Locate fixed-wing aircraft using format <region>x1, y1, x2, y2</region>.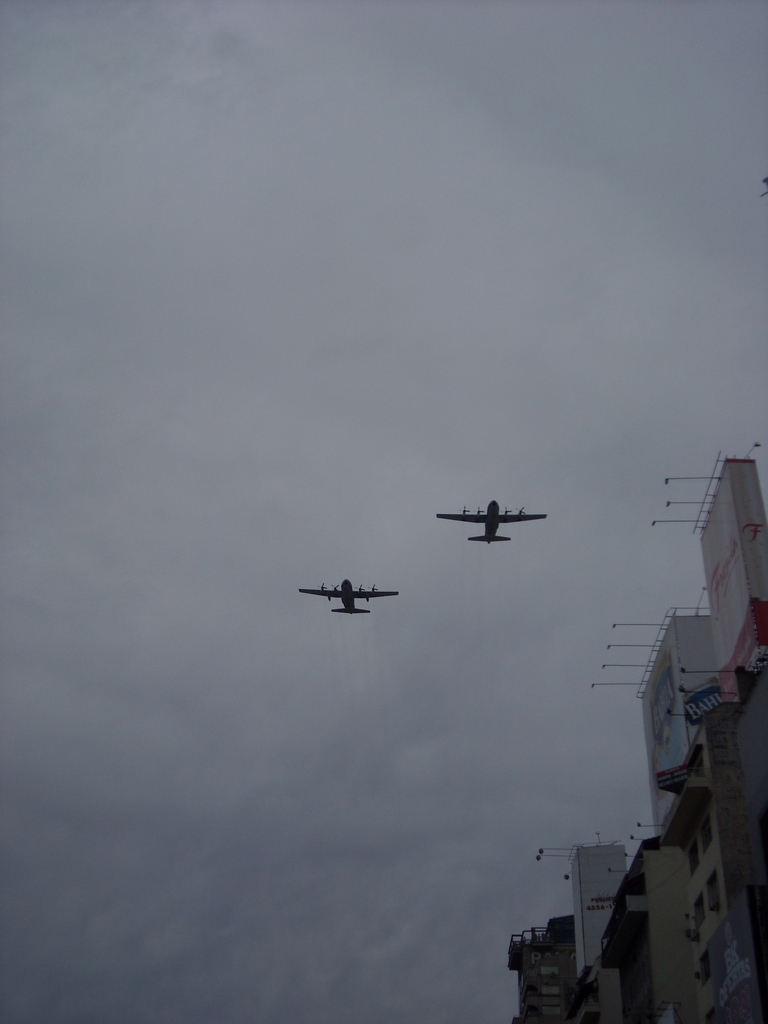
<region>302, 581, 401, 618</region>.
